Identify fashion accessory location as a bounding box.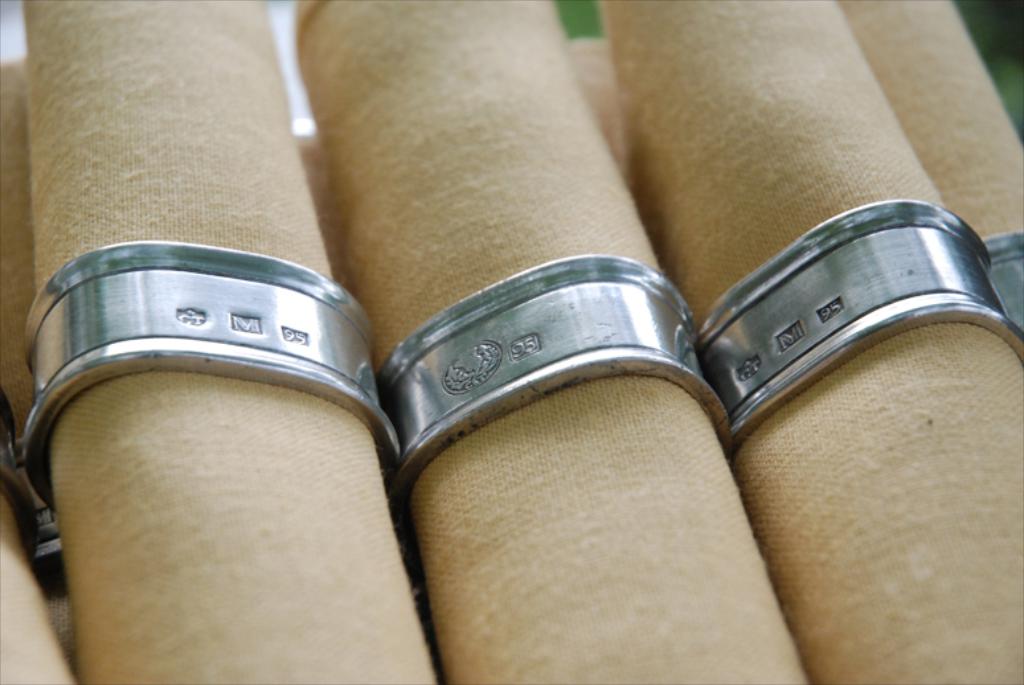
crop(16, 243, 400, 475).
